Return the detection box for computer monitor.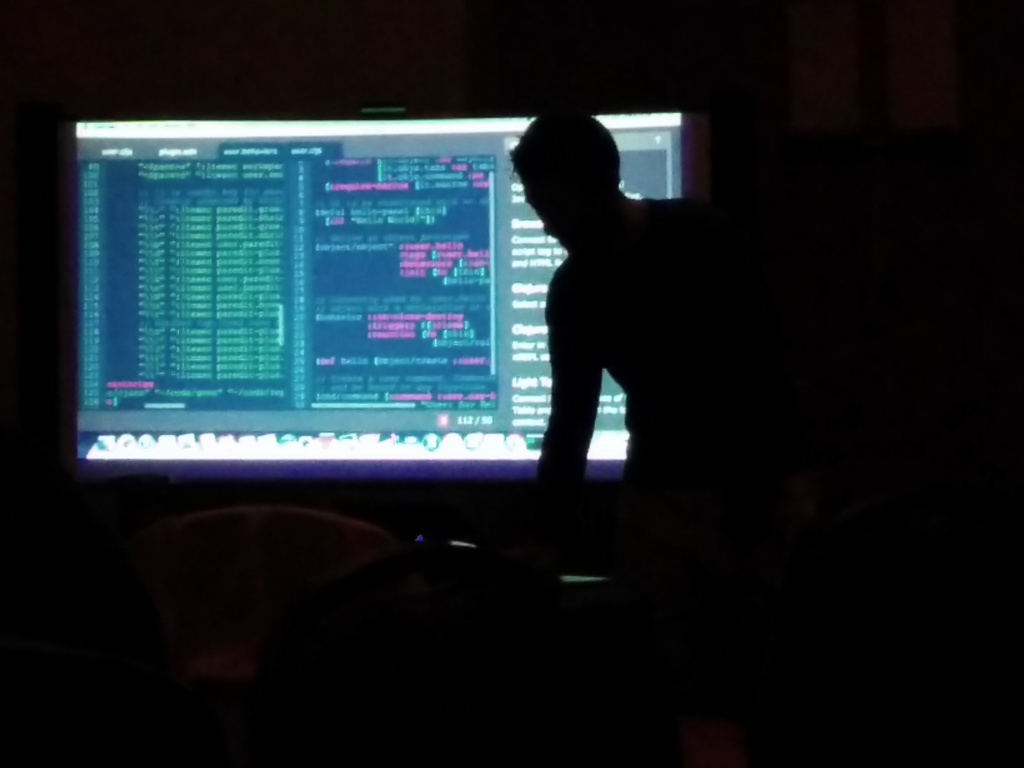
rect(70, 93, 703, 487).
